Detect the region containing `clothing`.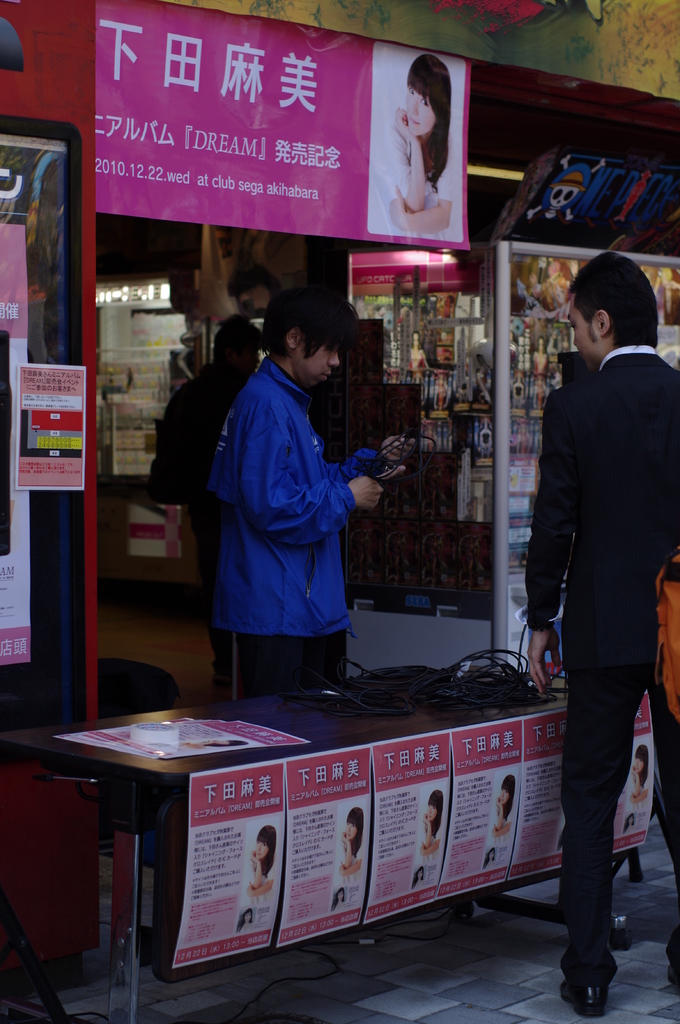
(left=202, top=369, right=358, bottom=707).
